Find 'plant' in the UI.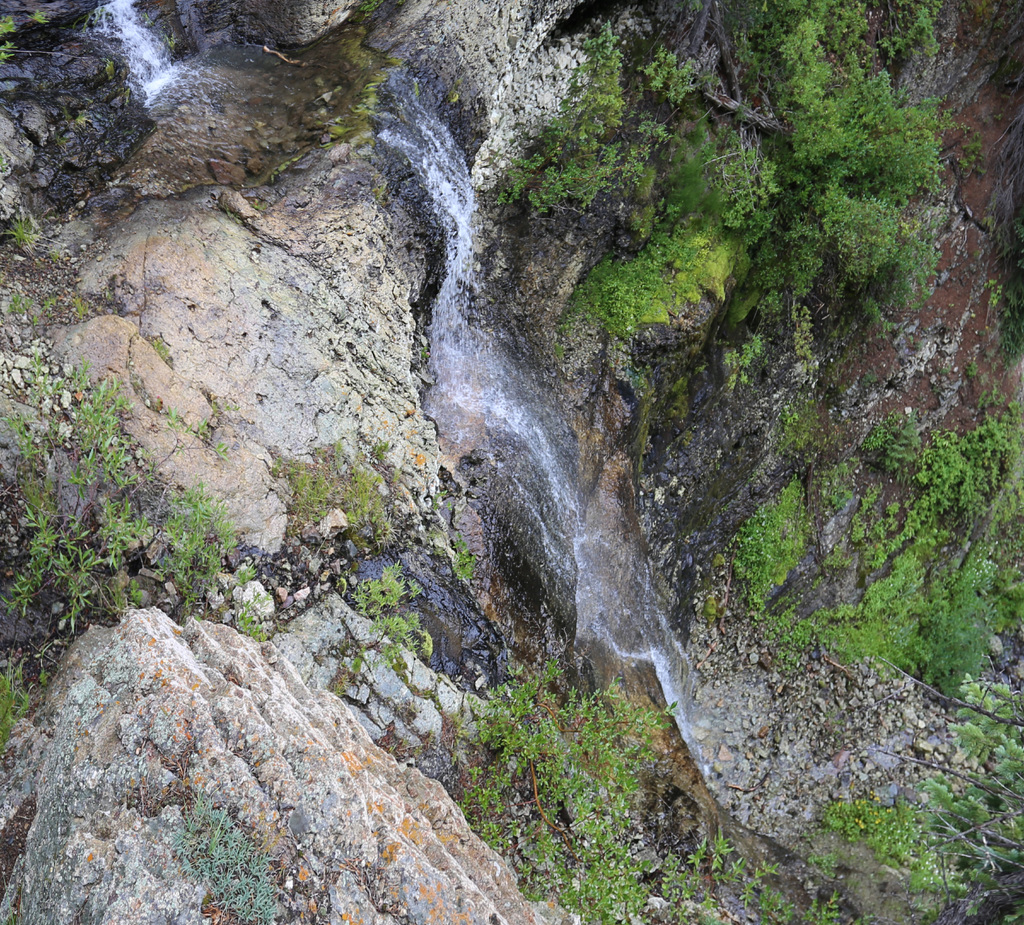
UI element at (x1=783, y1=0, x2=953, y2=161).
